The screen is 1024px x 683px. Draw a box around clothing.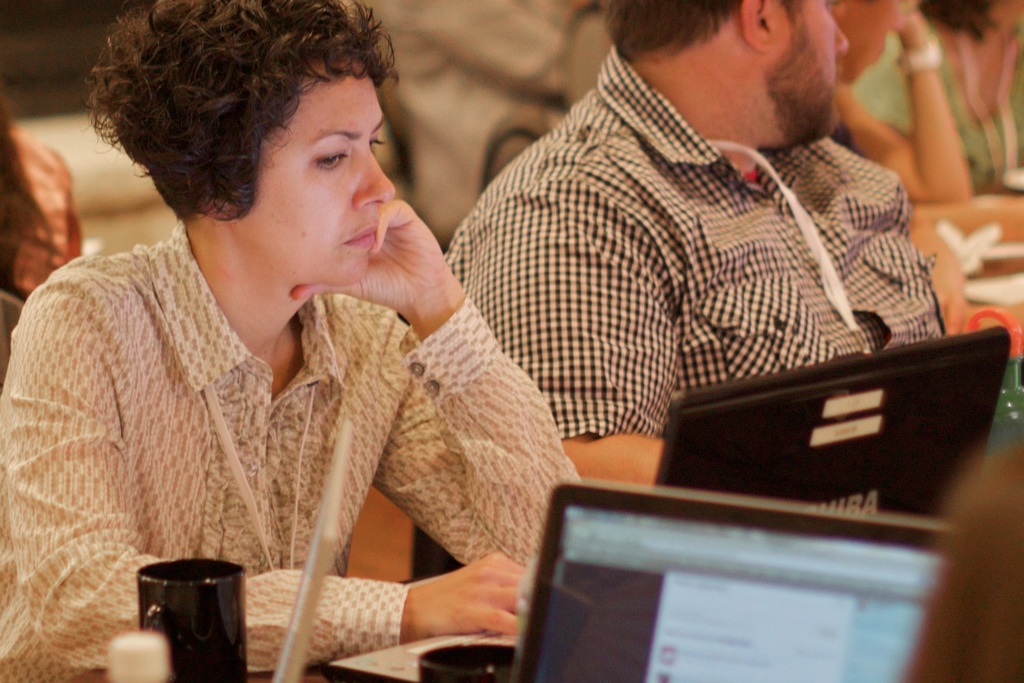
[849, 23, 1023, 176].
